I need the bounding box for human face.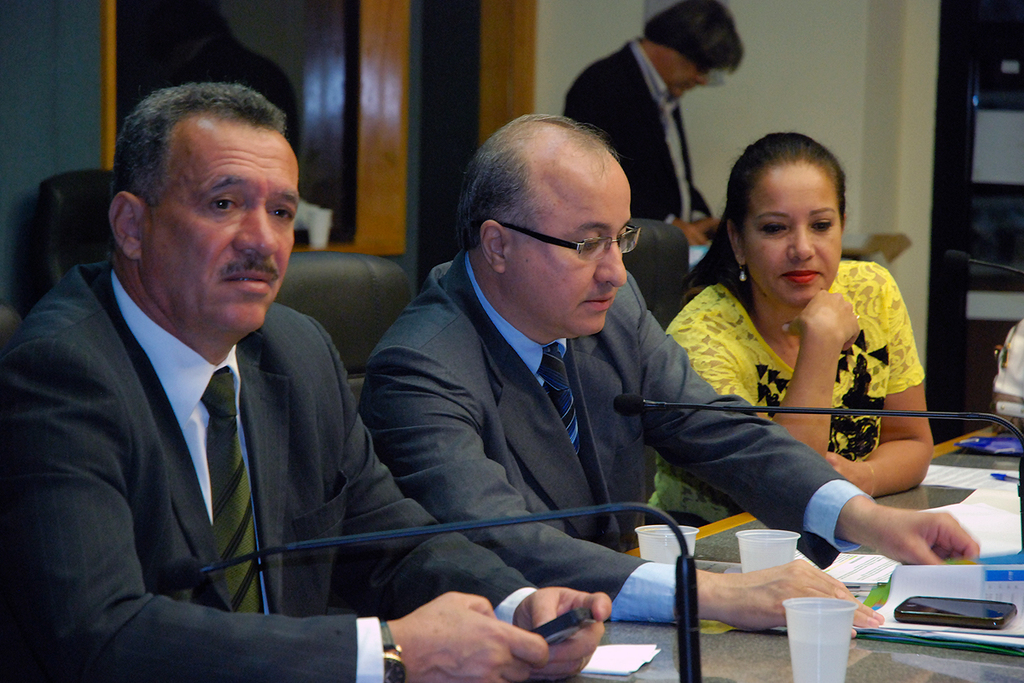
Here it is: (664,55,711,99).
